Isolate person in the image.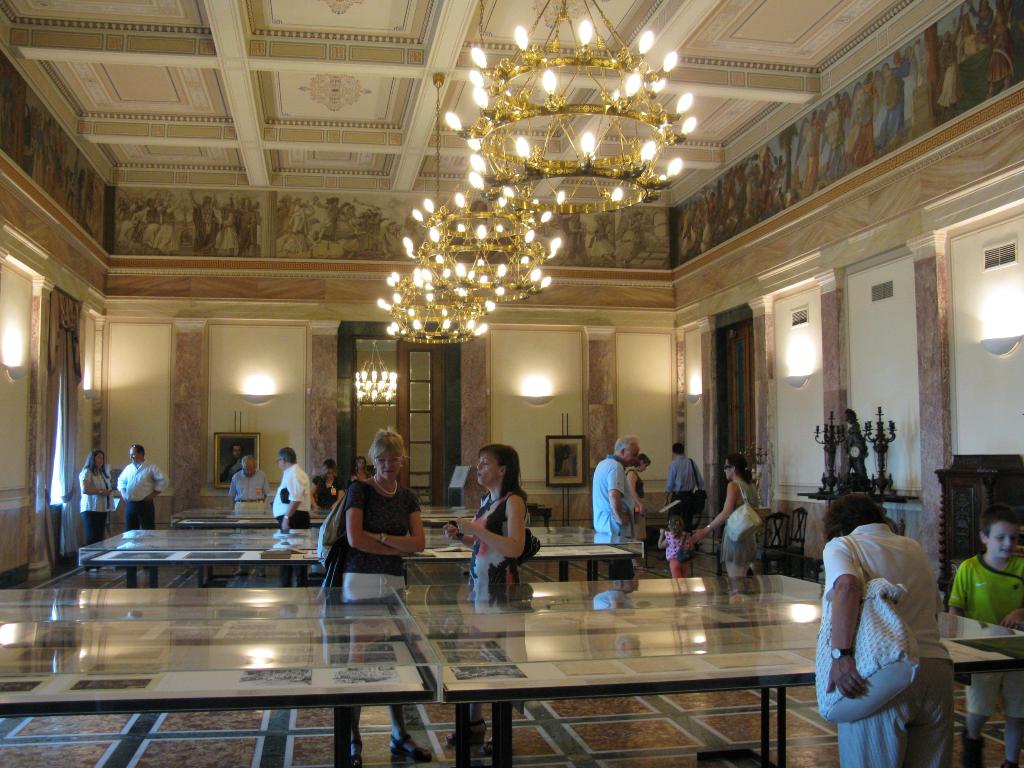
Isolated region: {"x1": 273, "y1": 445, "x2": 314, "y2": 596}.
